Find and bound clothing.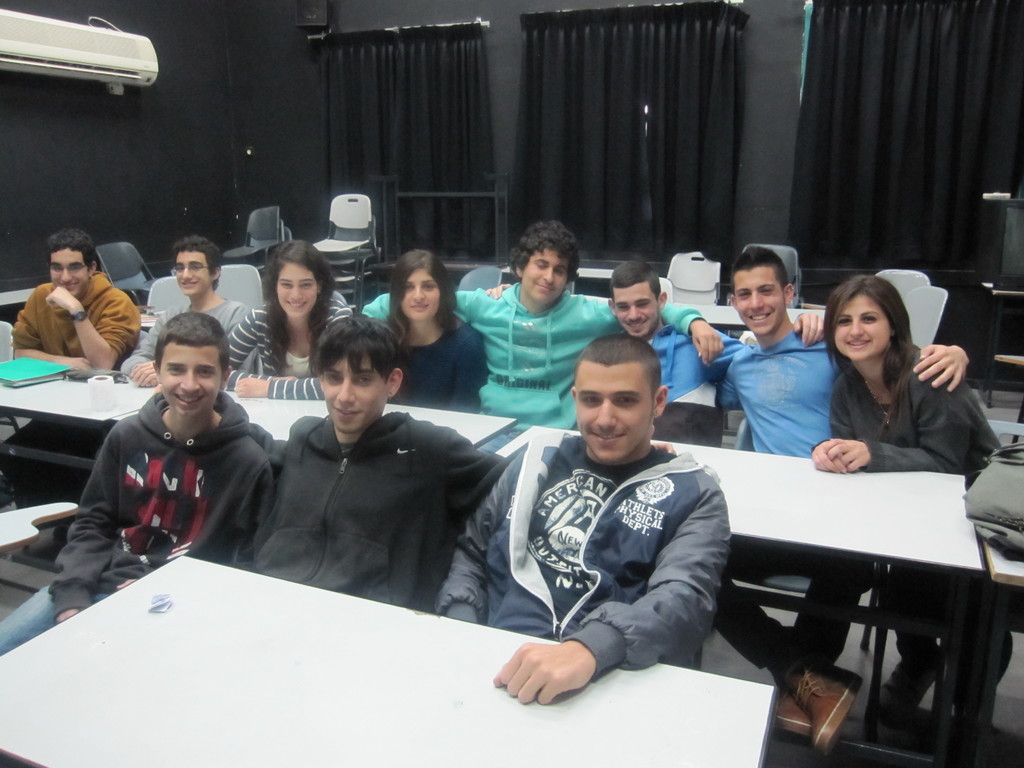
Bound: bbox=(119, 302, 248, 379).
